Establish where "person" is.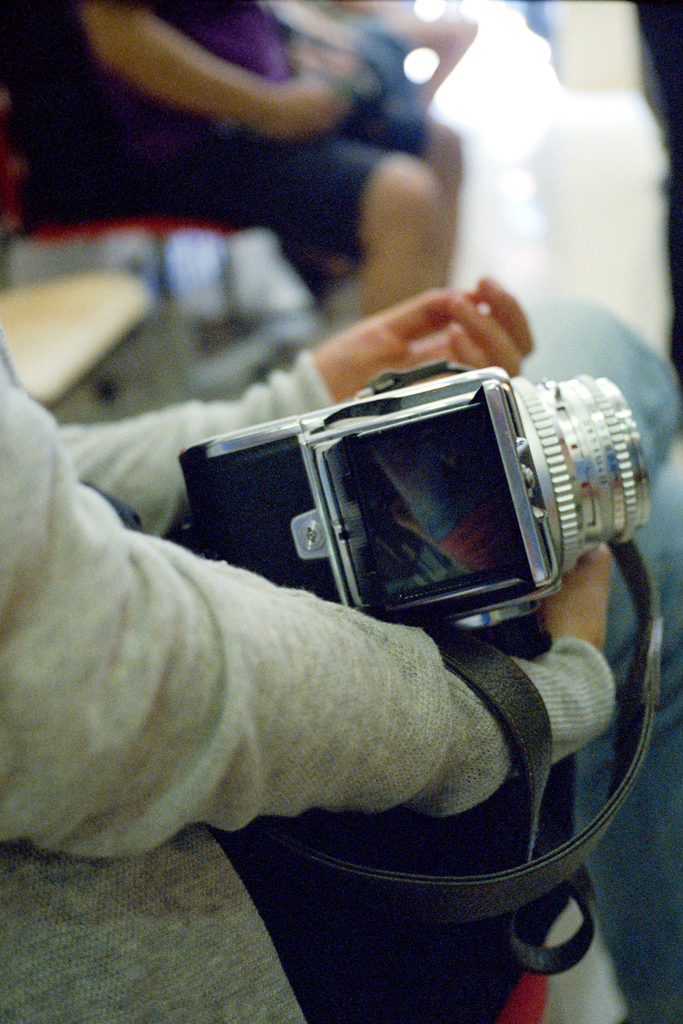
Established at {"x1": 0, "y1": 273, "x2": 643, "y2": 1023}.
